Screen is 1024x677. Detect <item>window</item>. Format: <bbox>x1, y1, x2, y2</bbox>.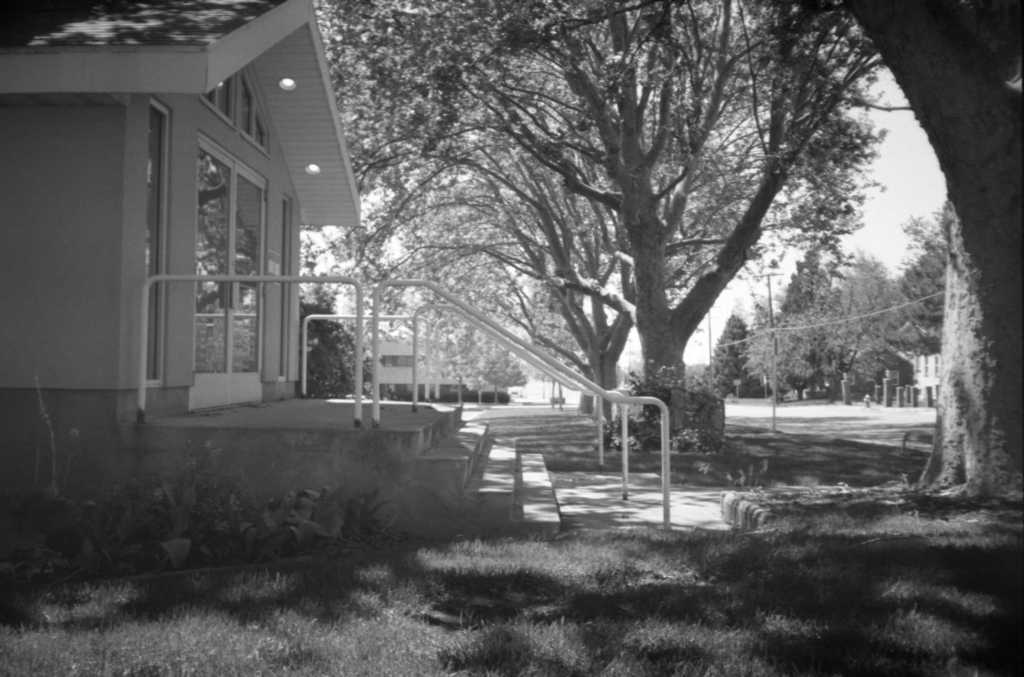
<bbox>204, 76, 273, 147</bbox>.
